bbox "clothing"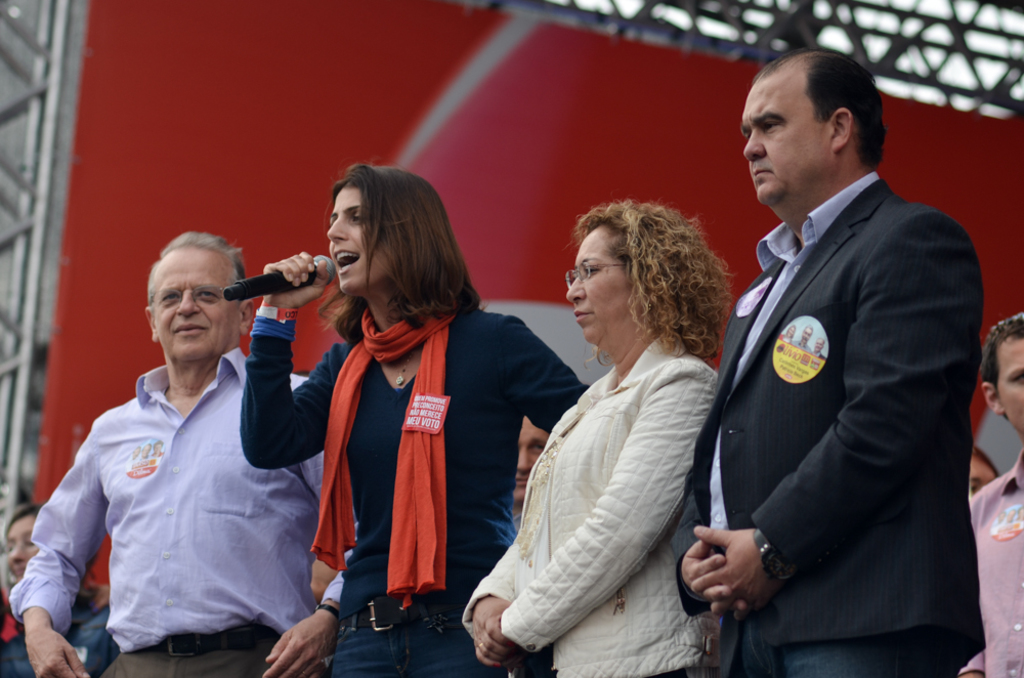
locate(705, 112, 992, 671)
